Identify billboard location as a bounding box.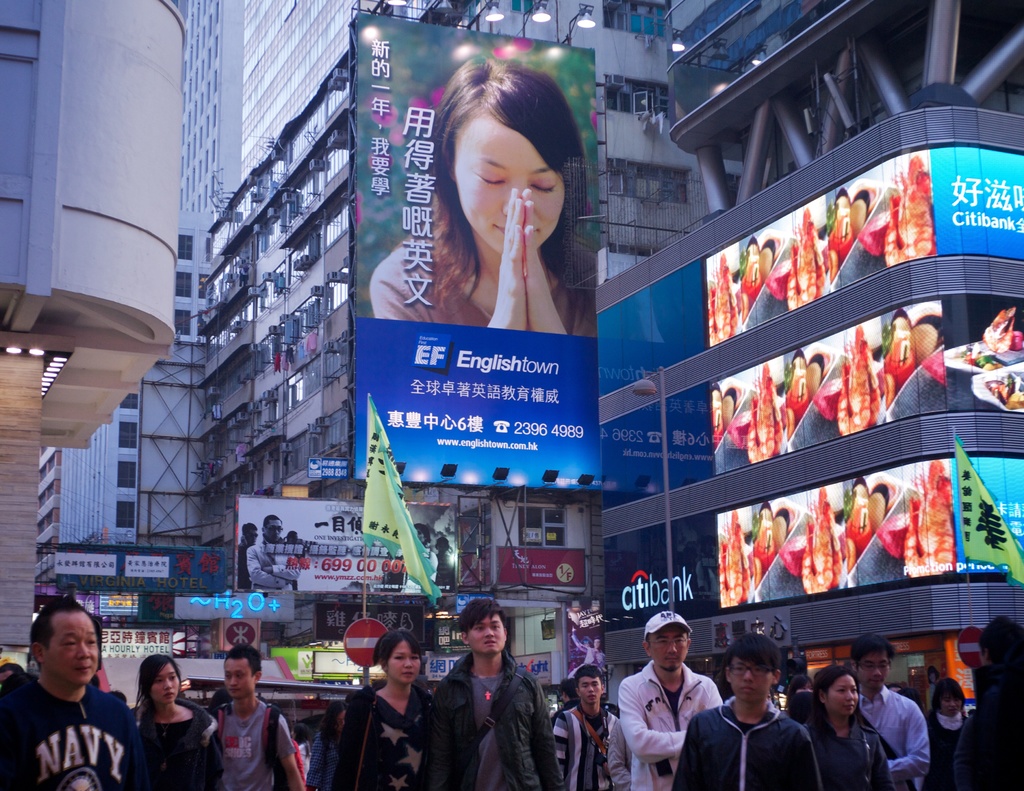
(492,542,586,591).
